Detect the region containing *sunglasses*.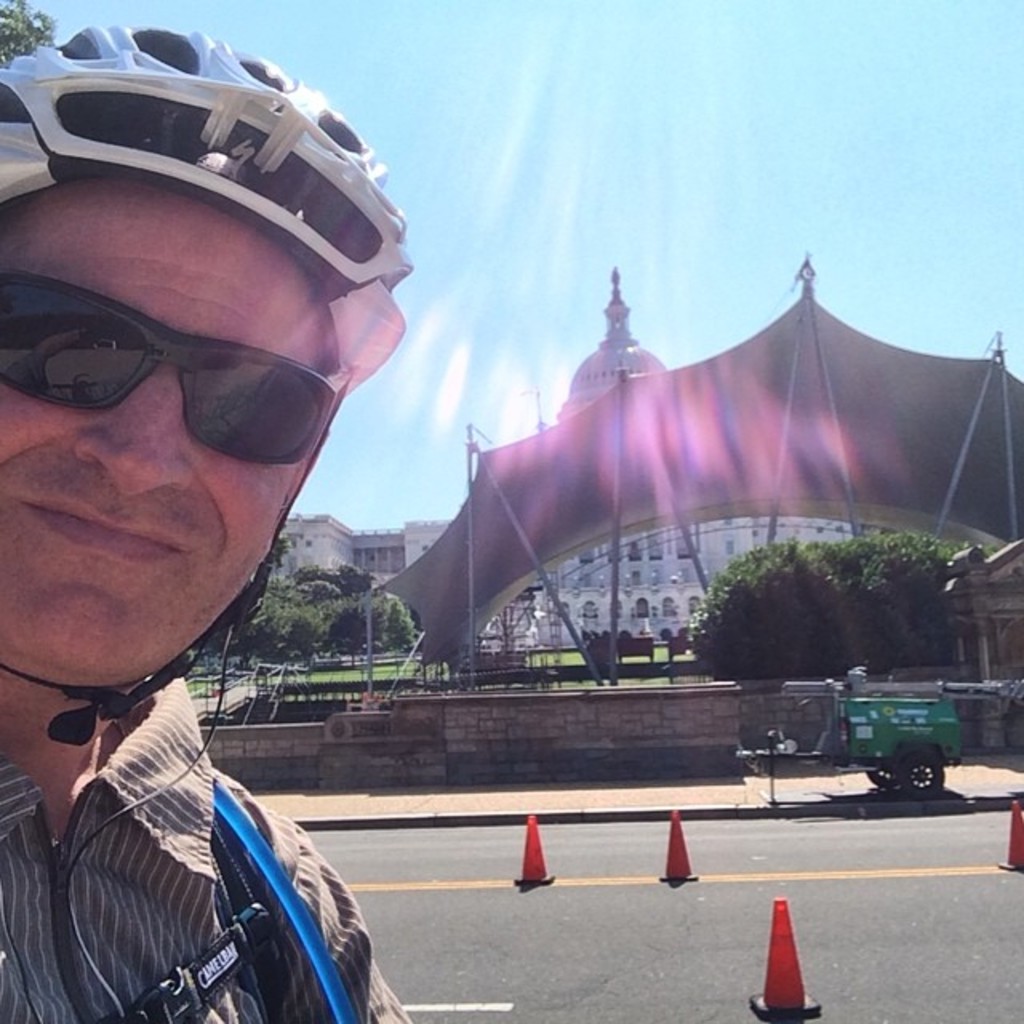
0, 264, 355, 467.
